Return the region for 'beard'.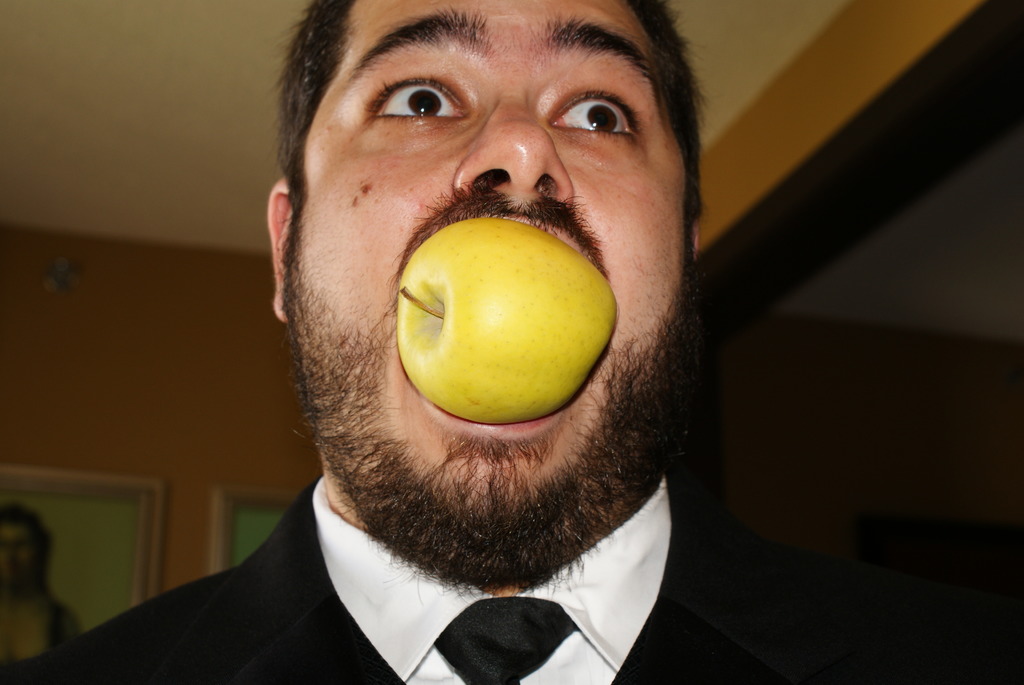
320/308/693/611.
